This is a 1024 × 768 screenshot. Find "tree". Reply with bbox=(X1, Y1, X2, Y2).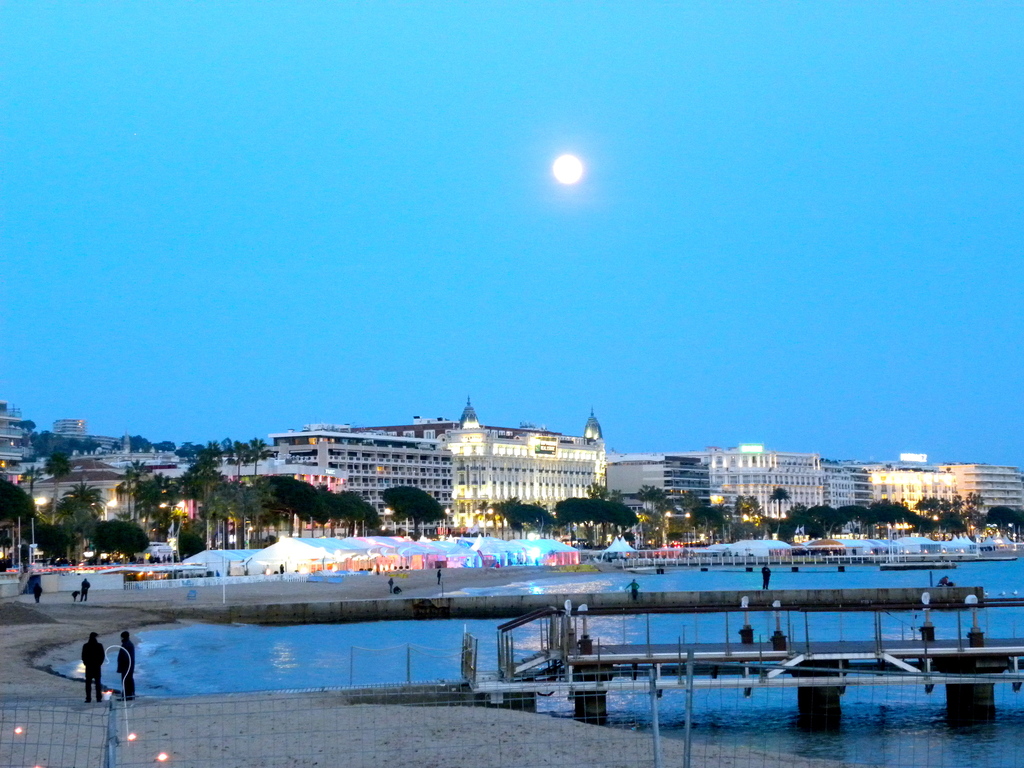
bbox=(593, 499, 652, 545).
